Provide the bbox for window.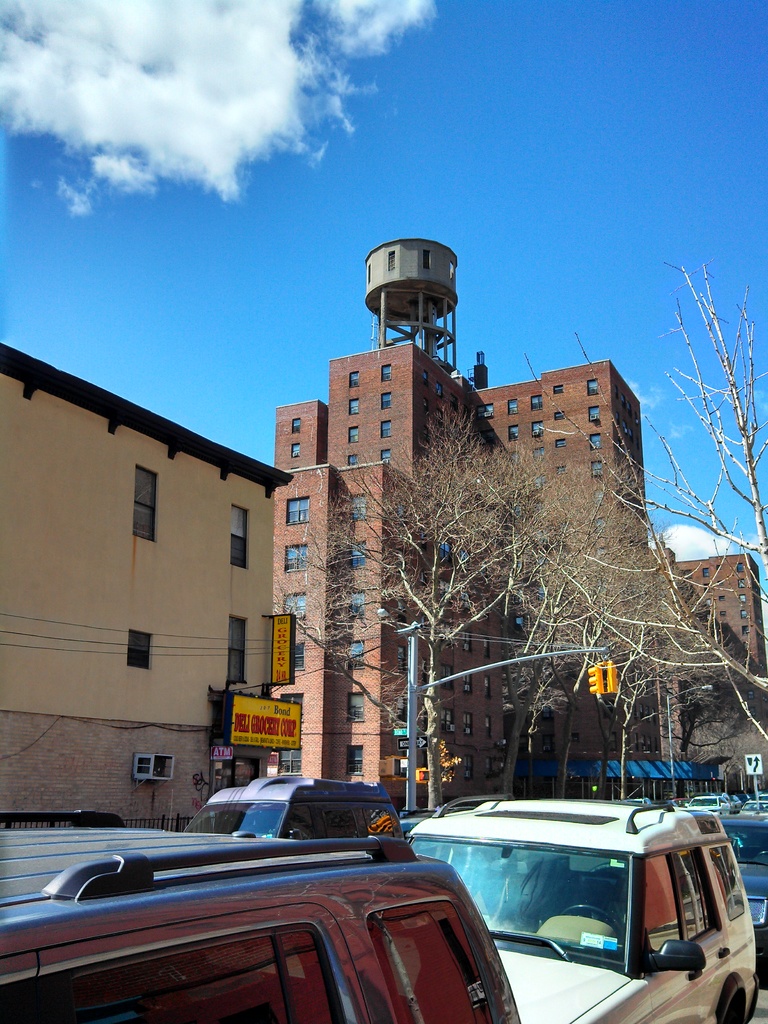
l=282, t=543, r=307, b=573.
